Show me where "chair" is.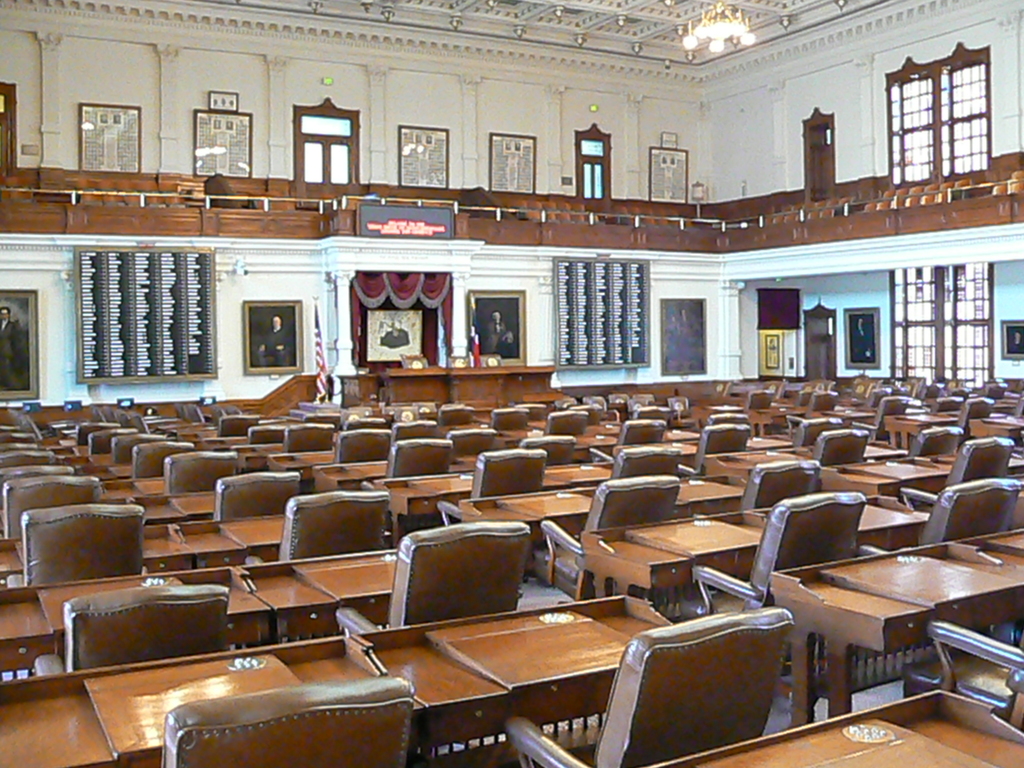
"chair" is at 712/376/731/396.
